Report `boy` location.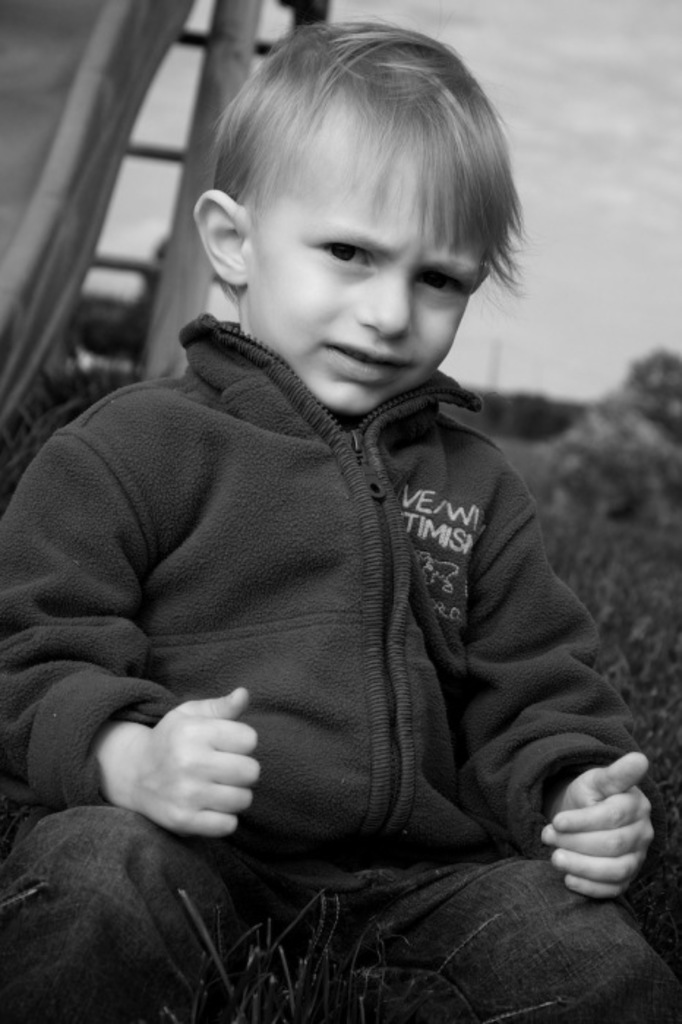
Report: crop(0, 0, 681, 1023).
